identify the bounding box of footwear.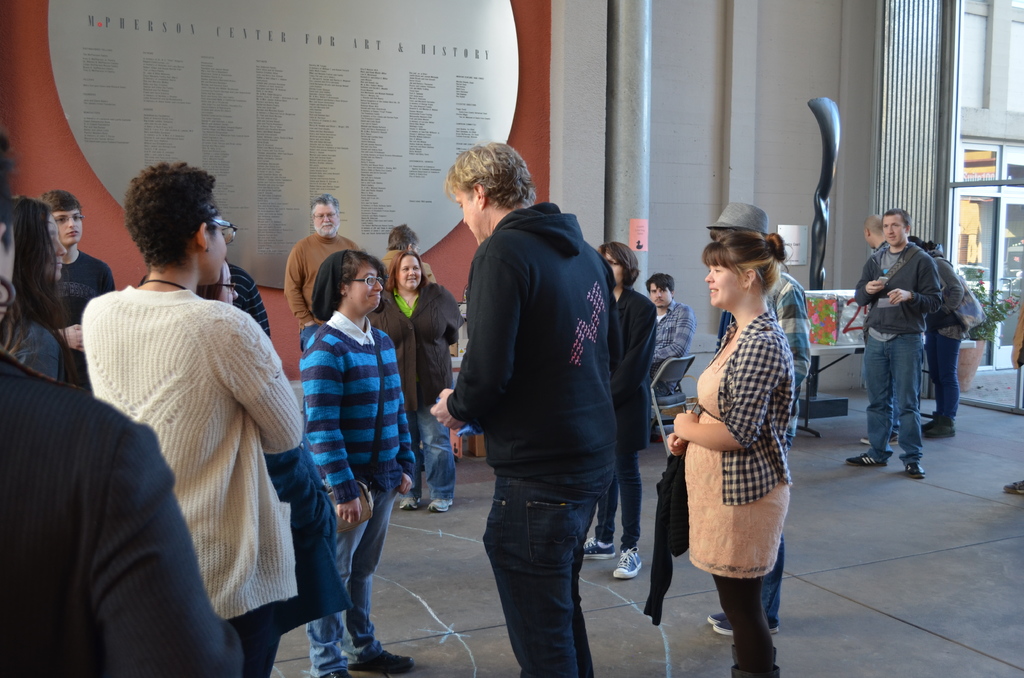
x1=912, y1=415, x2=938, y2=430.
